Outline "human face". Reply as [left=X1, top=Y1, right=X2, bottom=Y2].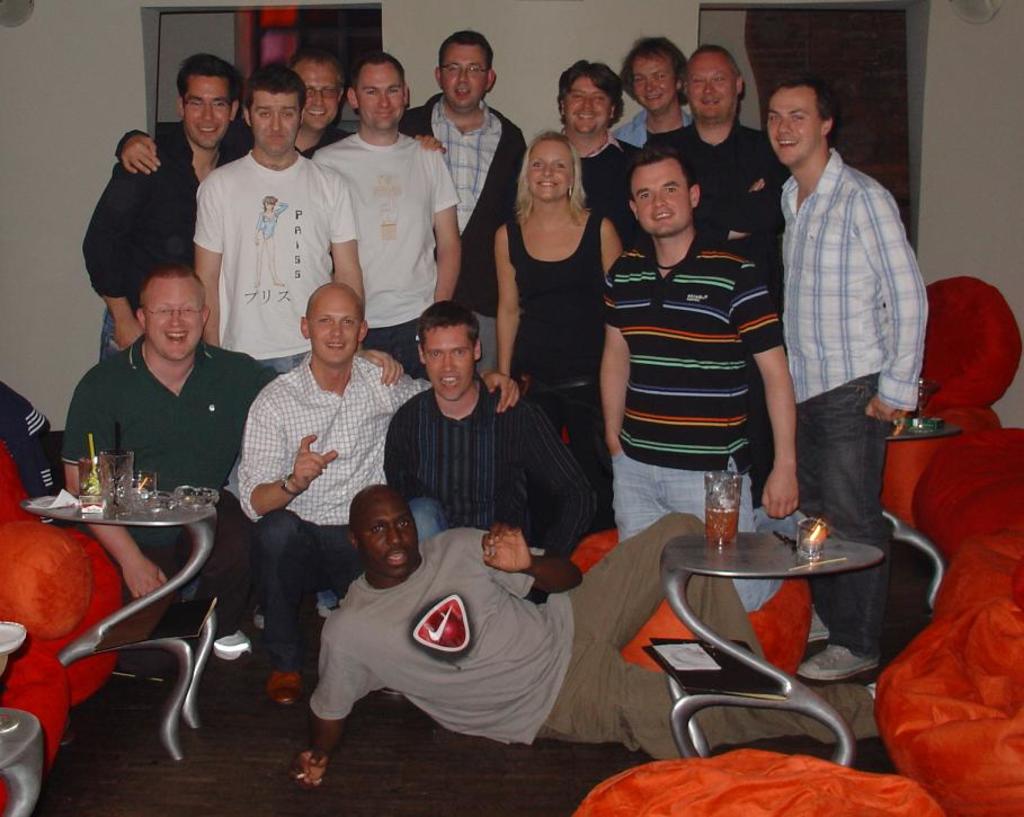
[left=249, top=96, right=294, bottom=161].
